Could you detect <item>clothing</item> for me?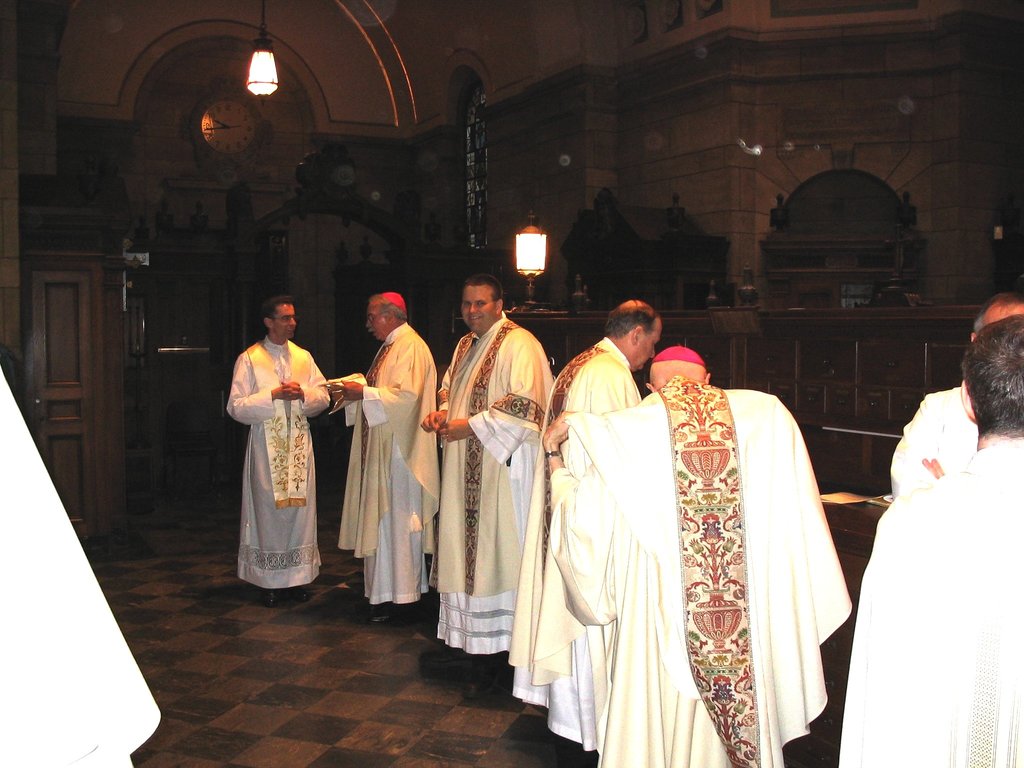
Detection result: 838:447:1023:767.
